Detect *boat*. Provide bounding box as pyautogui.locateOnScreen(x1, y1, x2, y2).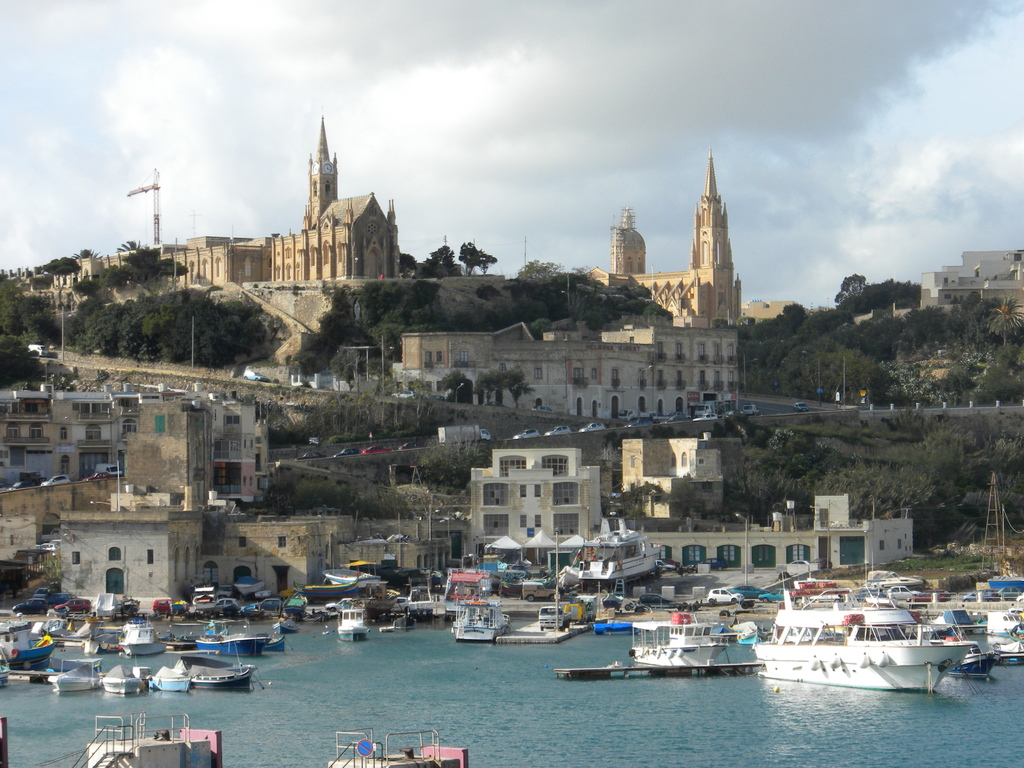
pyautogui.locateOnScreen(603, 592, 625, 609).
